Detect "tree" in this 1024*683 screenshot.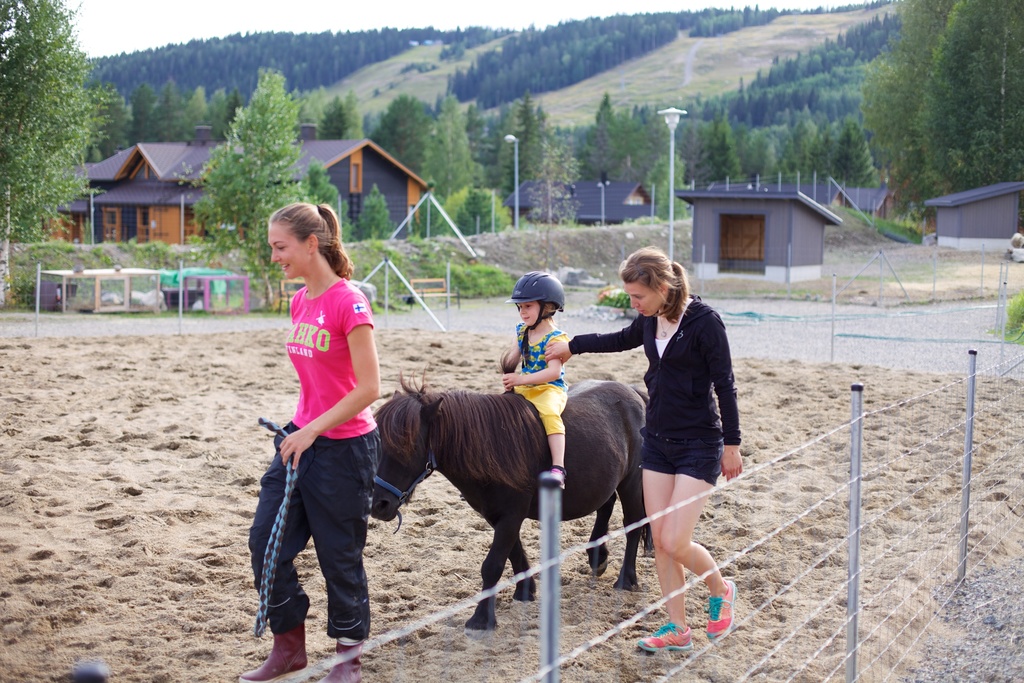
Detection: 855 0 1023 216.
